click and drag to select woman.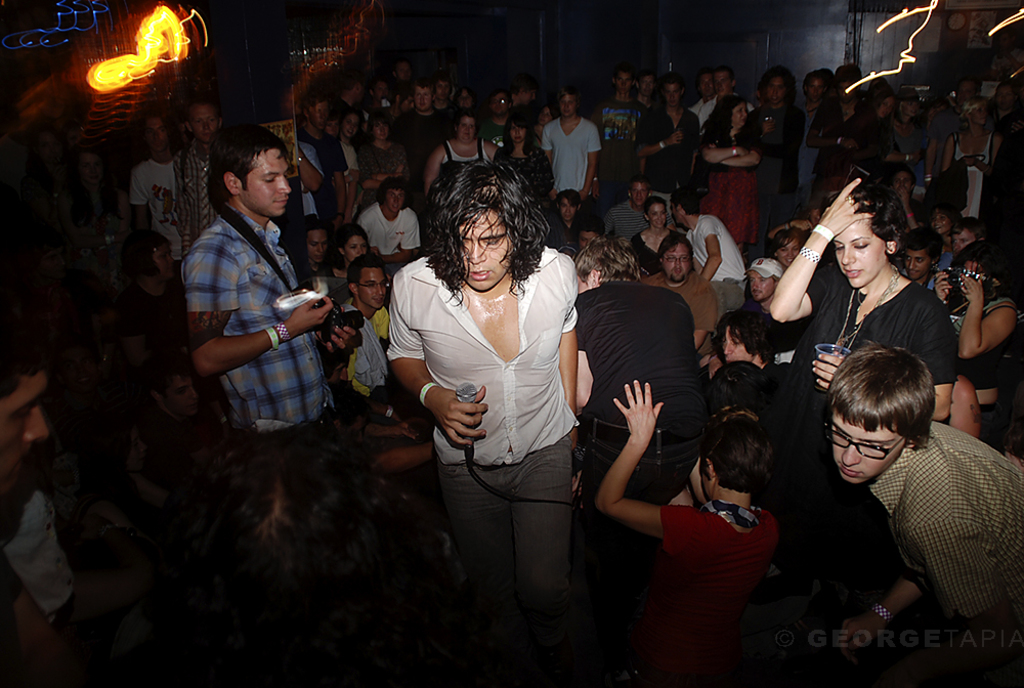
Selection: region(358, 115, 415, 209).
